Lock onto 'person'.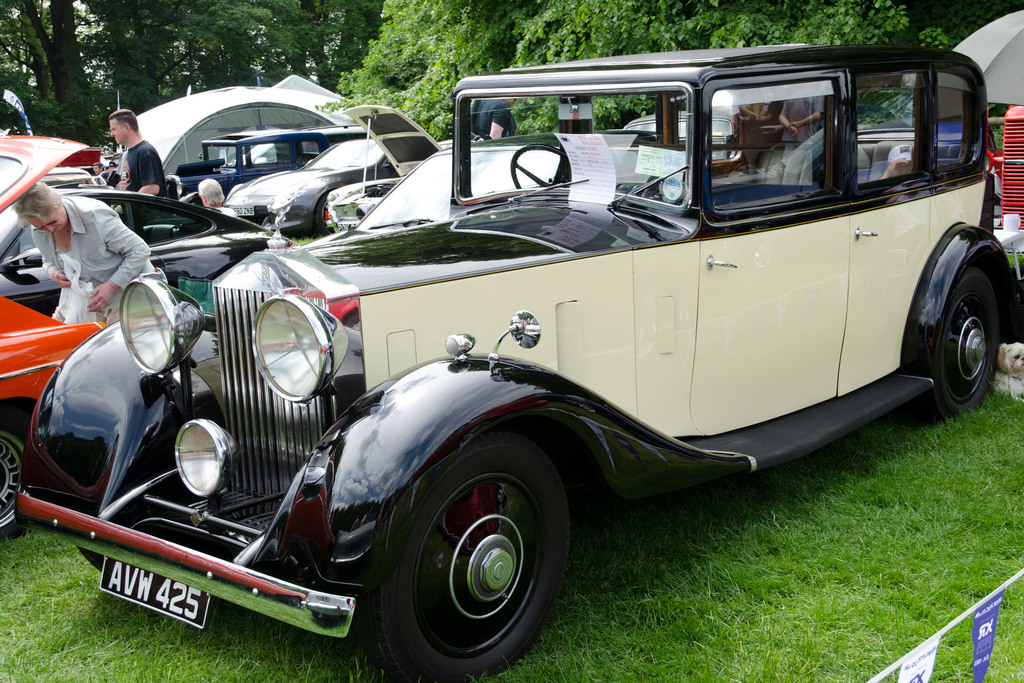
Locked: 199:179:233:214.
